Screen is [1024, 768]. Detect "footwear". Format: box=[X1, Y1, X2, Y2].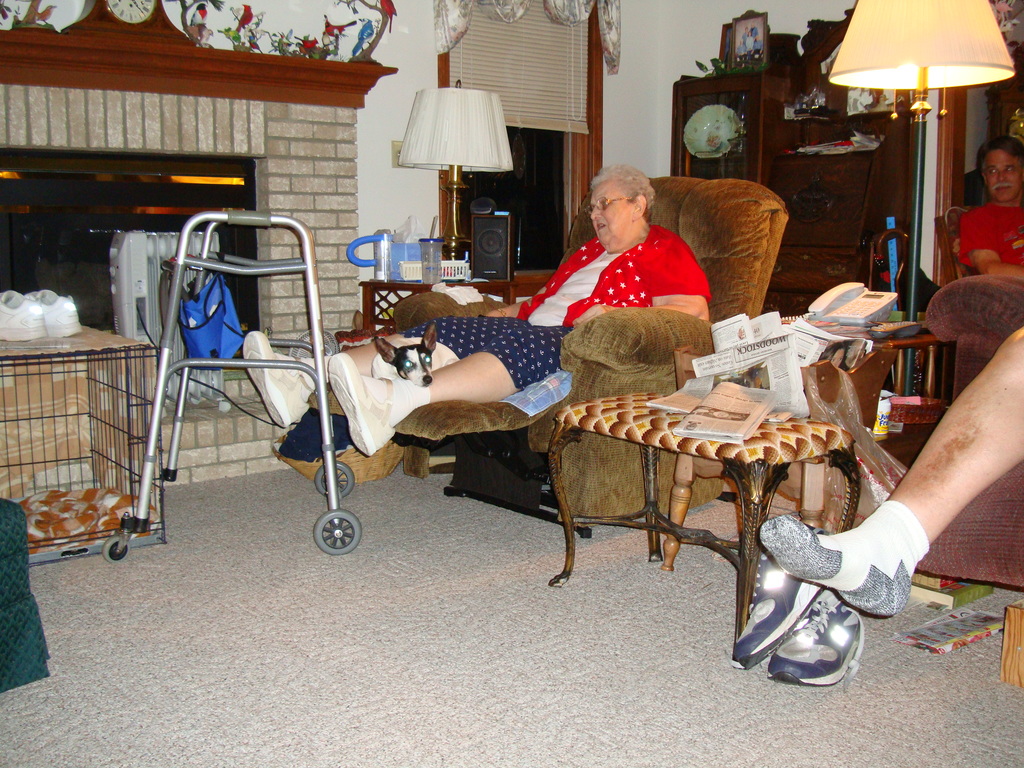
box=[728, 518, 833, 671].
